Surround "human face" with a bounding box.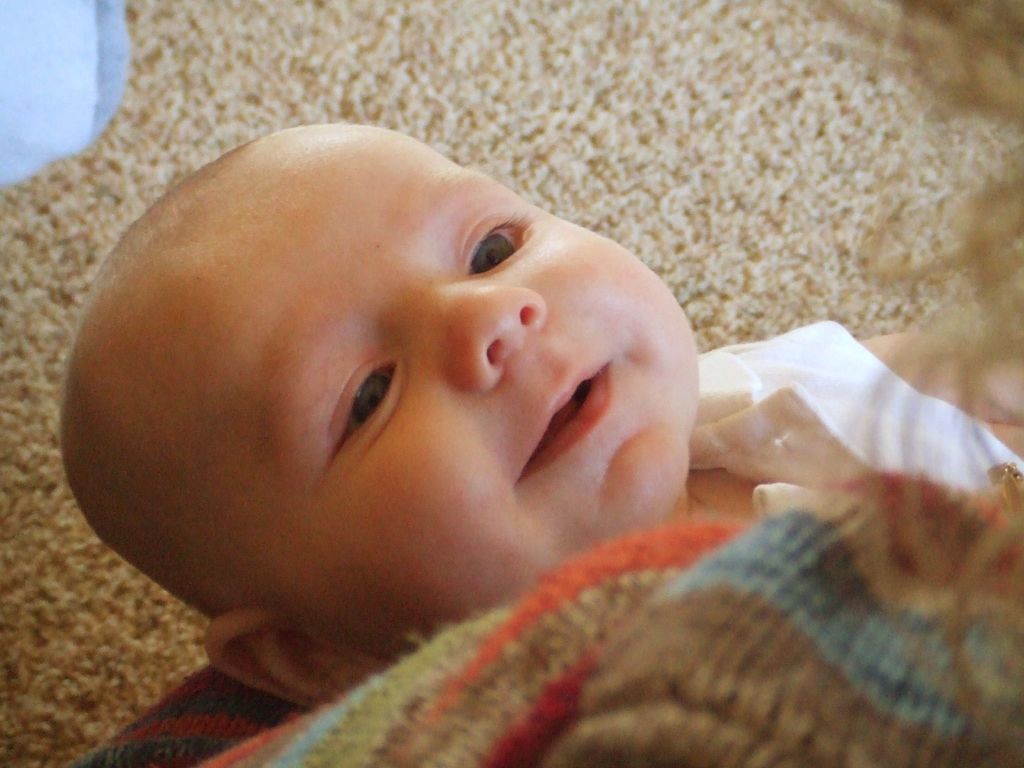
crop(149, 125, 701, 646).
